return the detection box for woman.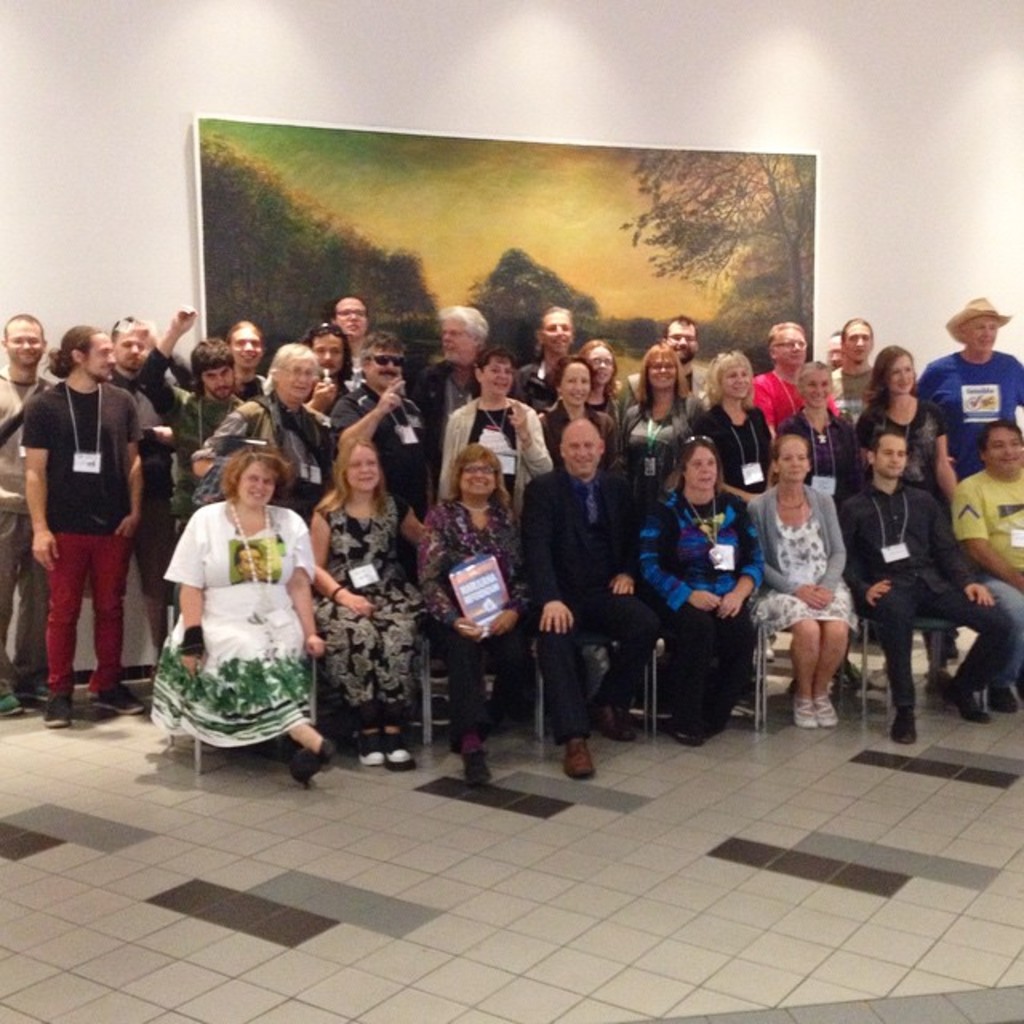
detection(640, 429, 755, 754).
